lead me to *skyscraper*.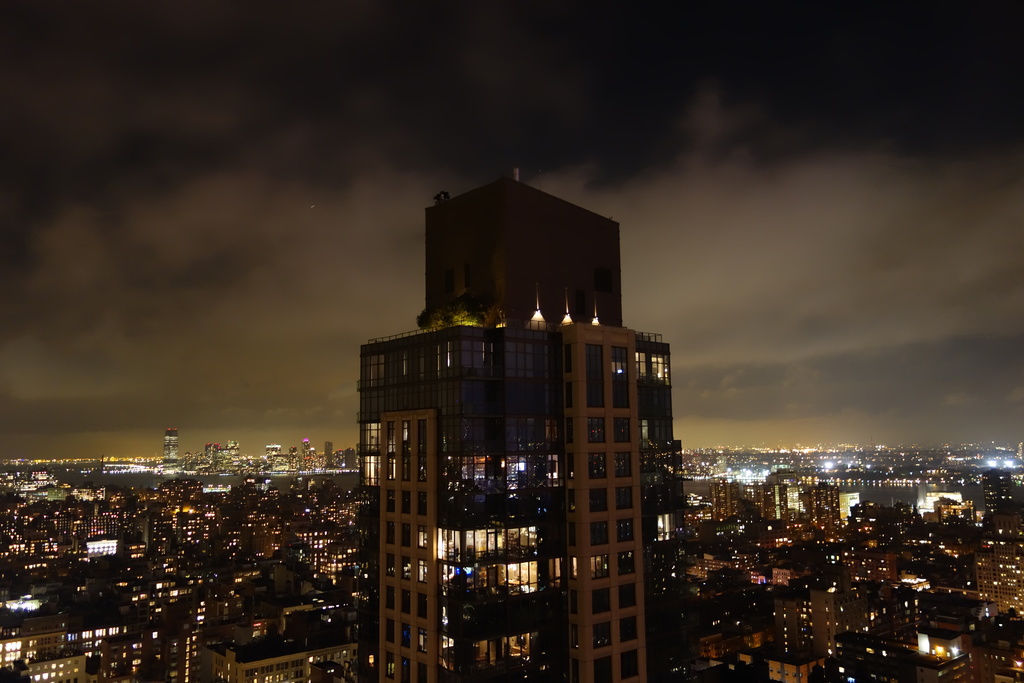
Lead to (left=357, top=304, right=682, bottom=682).
